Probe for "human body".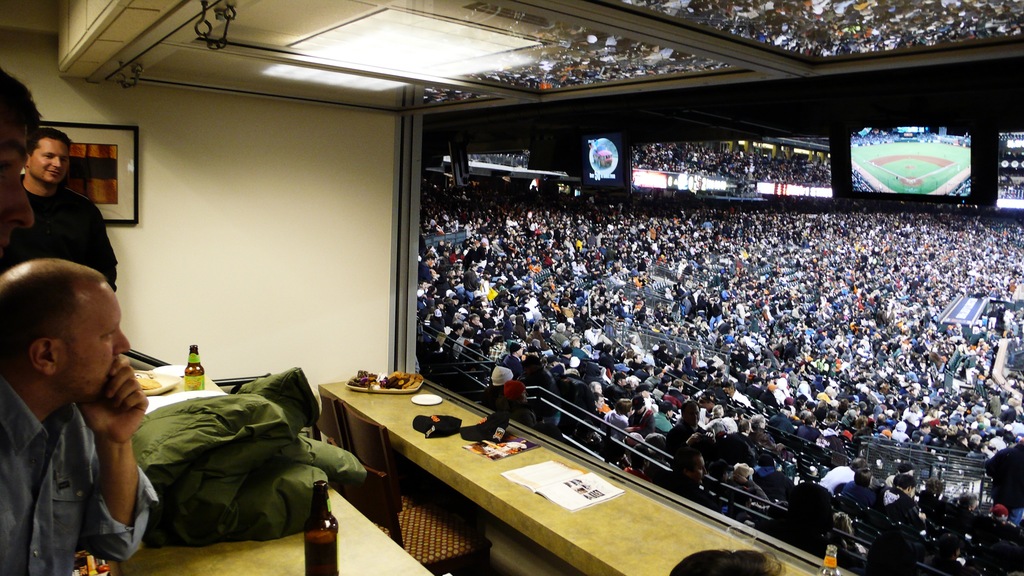
Probe result: <box>450,260,455,265</box>.
